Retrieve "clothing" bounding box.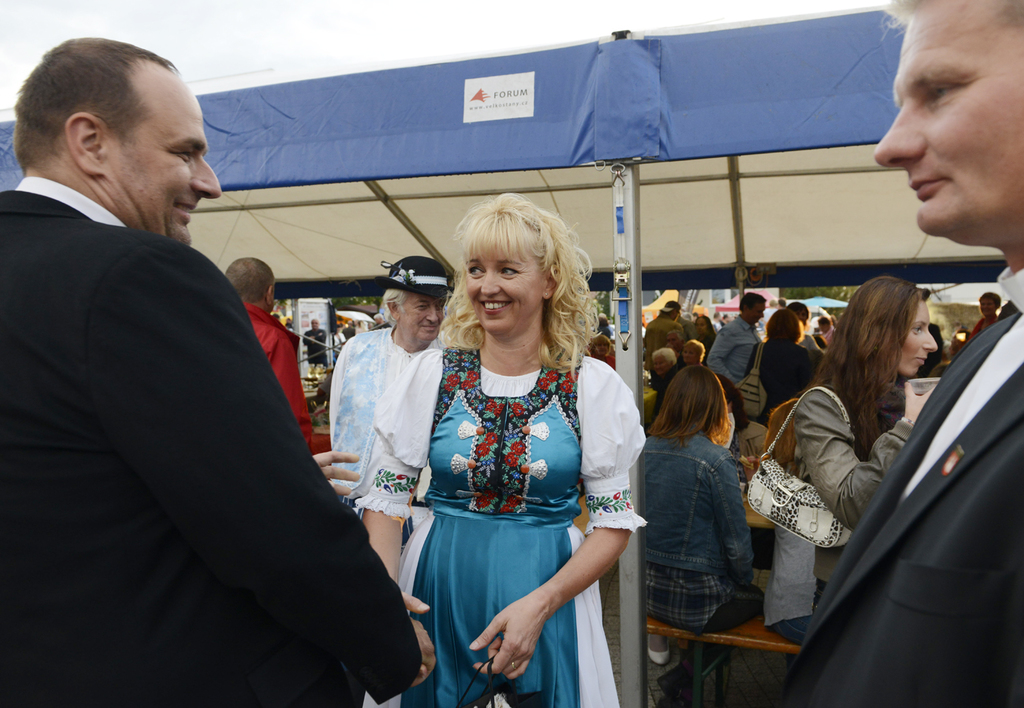
Bounding box: {"left": 588, "top": 354, "right": 615, "bottom": 371}.
